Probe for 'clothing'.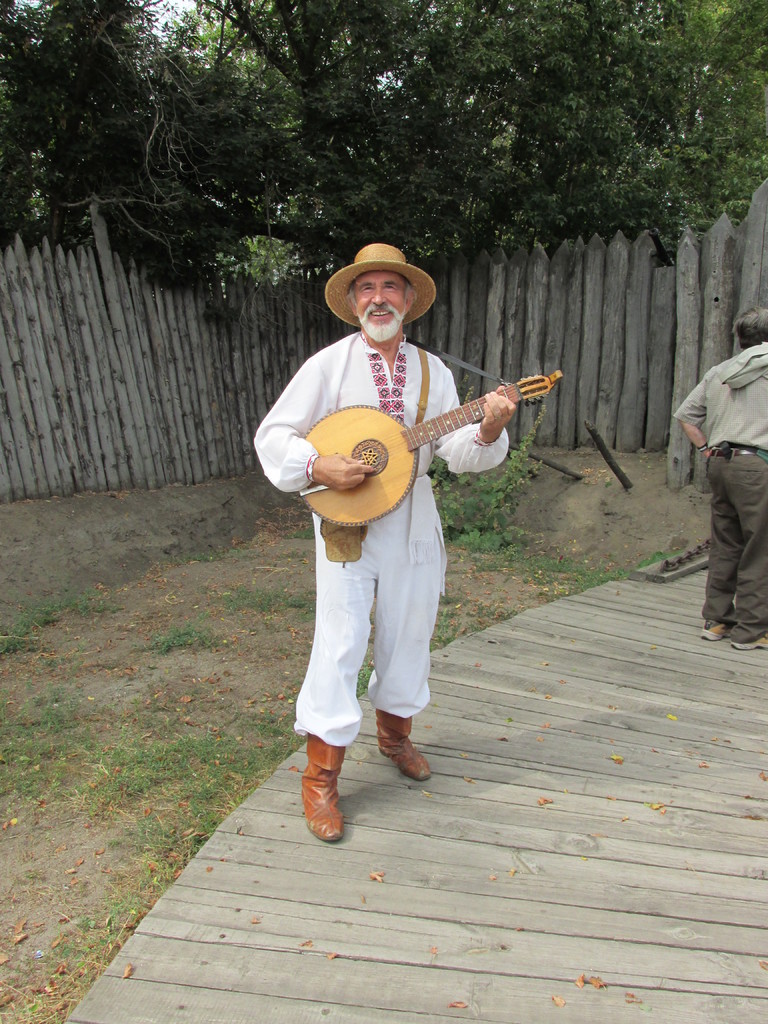
Probe result: [676,344,767,643].
